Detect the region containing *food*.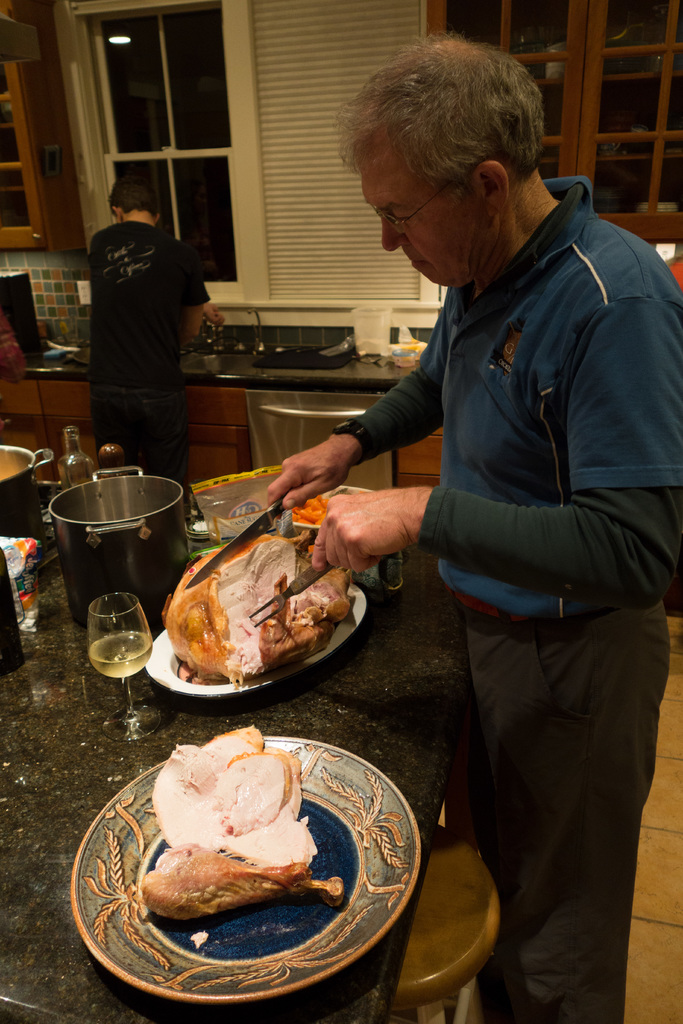
left=293, top=490, right=335, bottom=529.
